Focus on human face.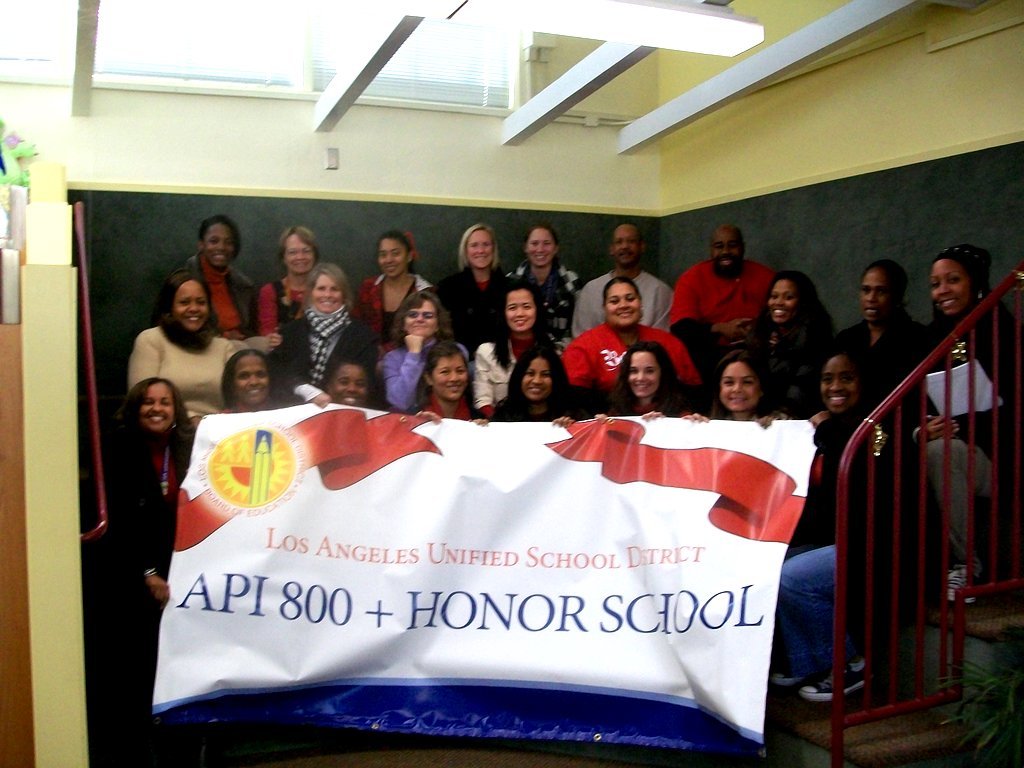
Focused at <box>137,383,176,427</box>.
